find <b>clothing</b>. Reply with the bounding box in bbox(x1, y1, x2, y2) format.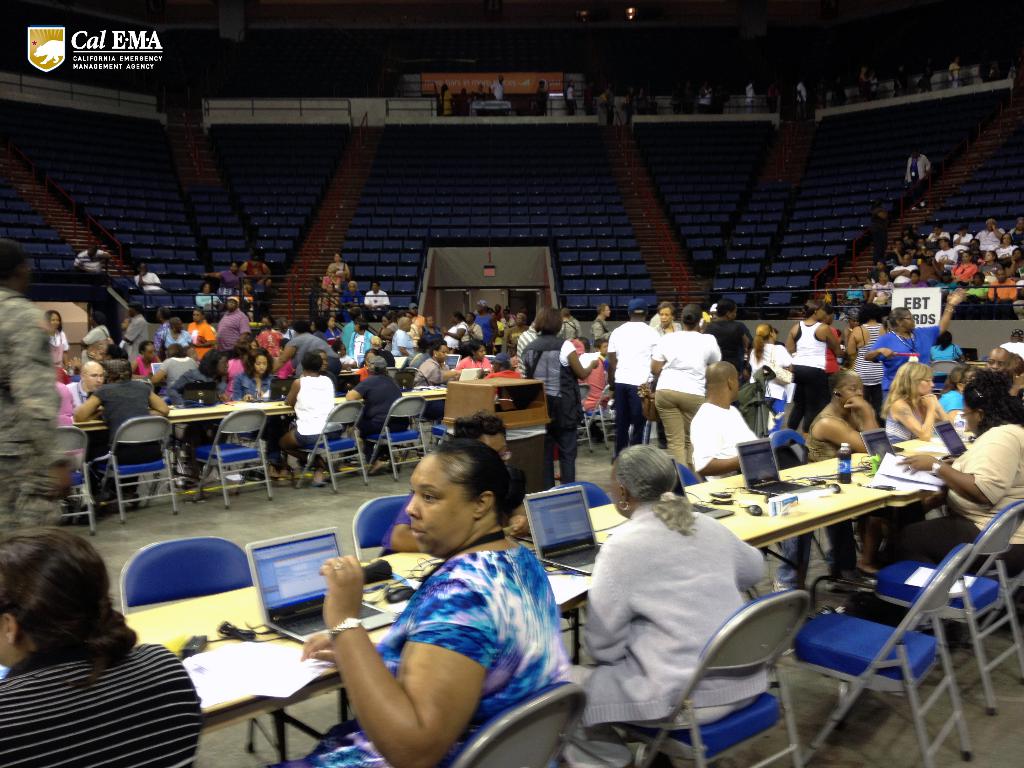
bbox(70, 385, 95, 415).
